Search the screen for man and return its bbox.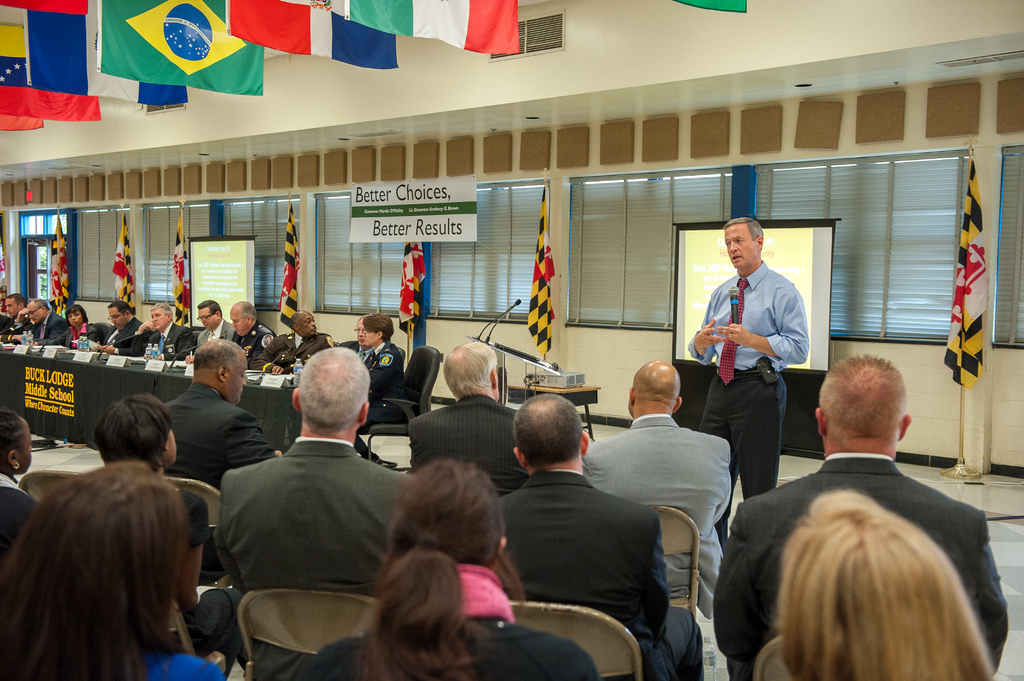
Found: 177, 298, 242, 364.
